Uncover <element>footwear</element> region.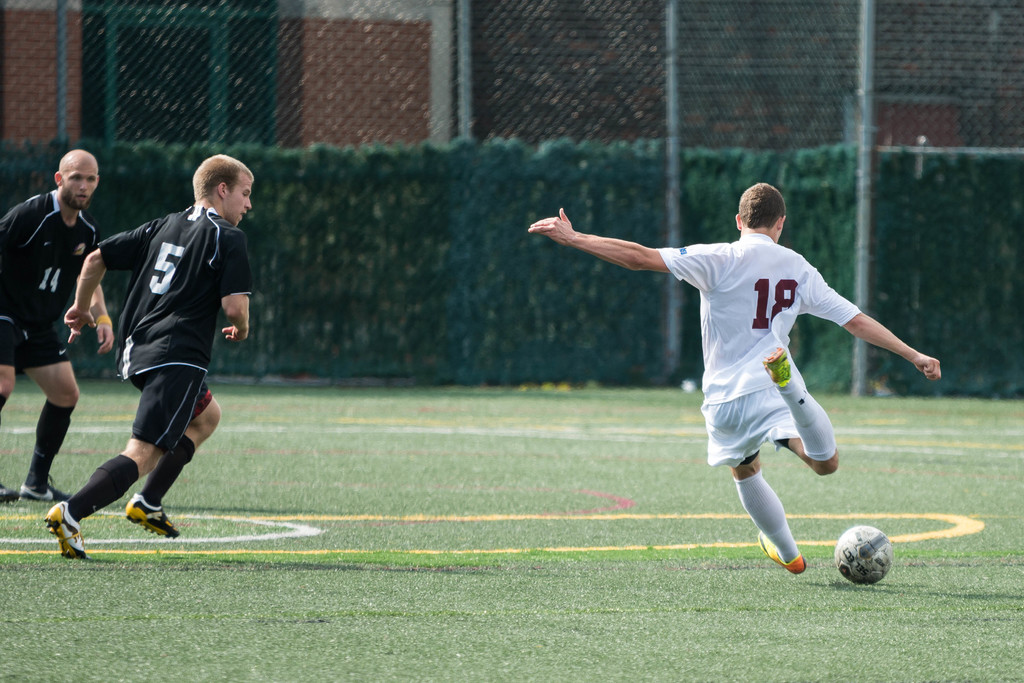
Uncovered: 125 491 182 539.
